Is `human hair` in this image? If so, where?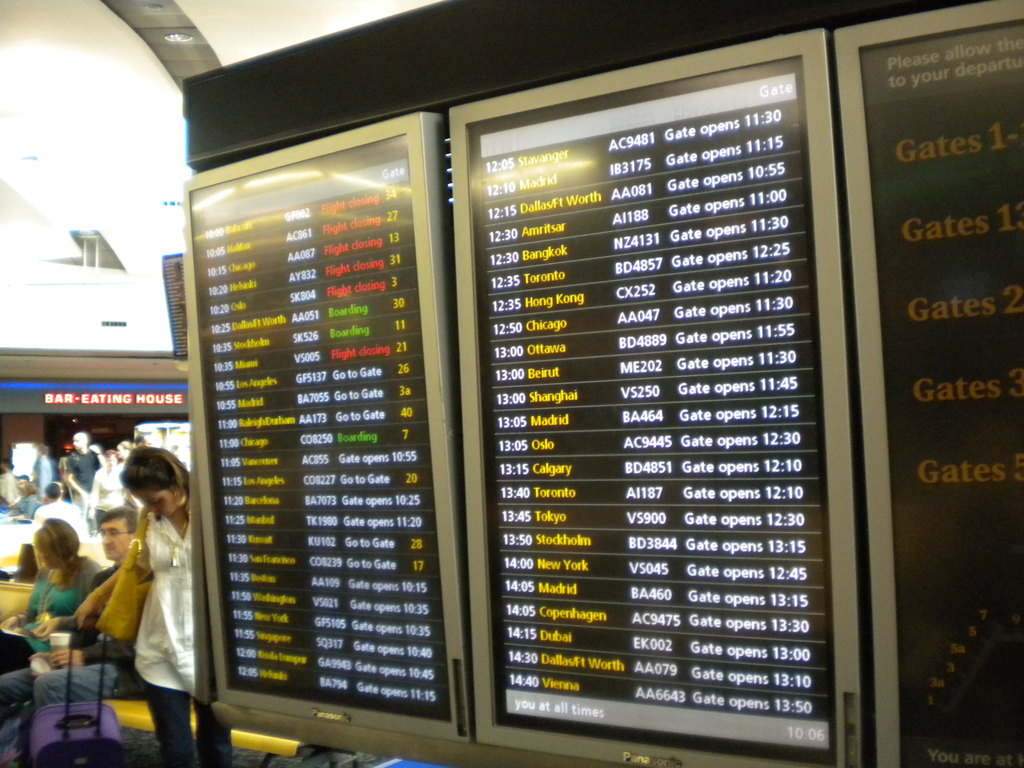
Yes, at (29,518,91,590).
